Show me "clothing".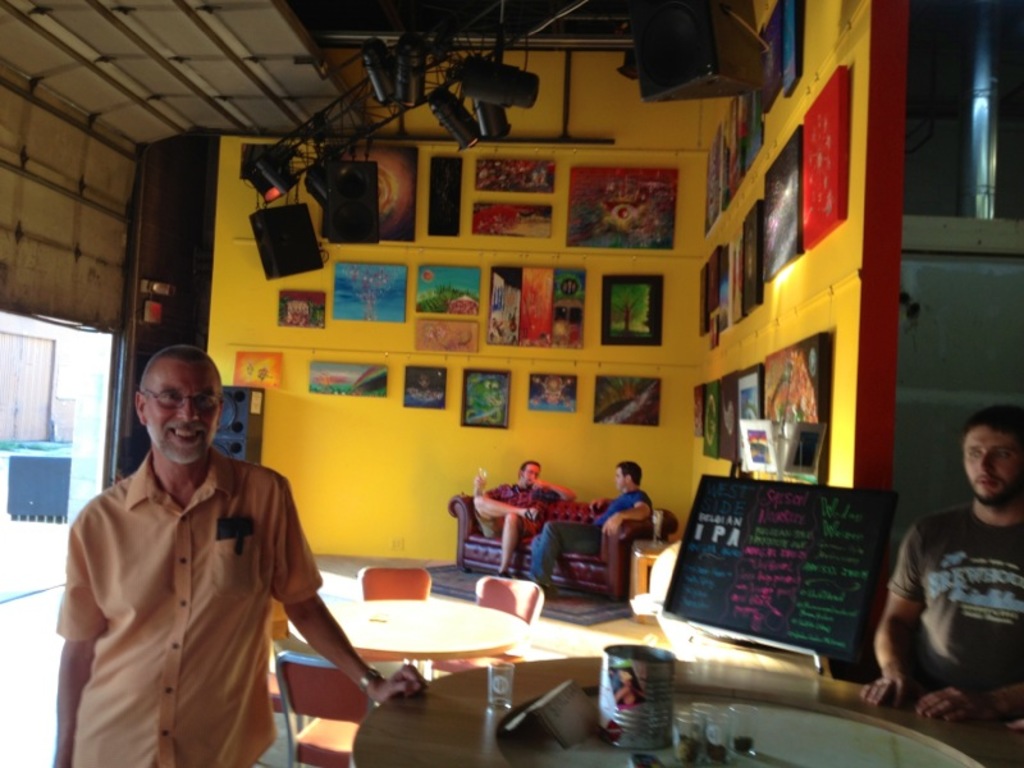
"clothing" is here: select_region(471, 477, 559, 544).
